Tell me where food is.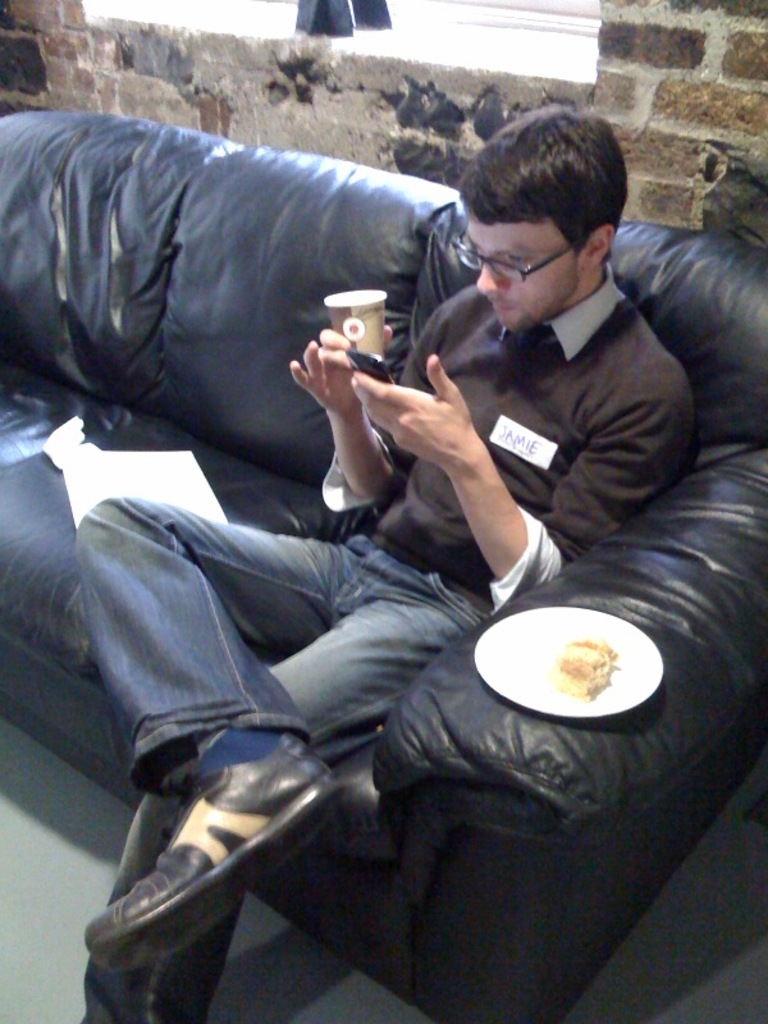
food is at {"left": 559, "top": 631, "right": 623, "bottom": 710}.
